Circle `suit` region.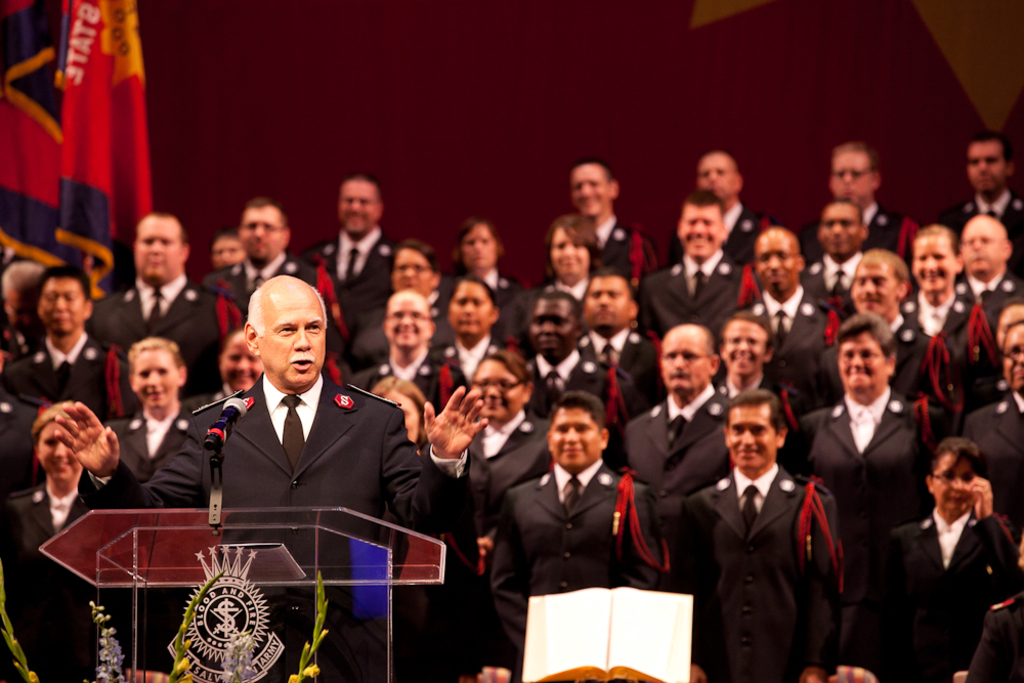
Region: (964,392,1023,550).
